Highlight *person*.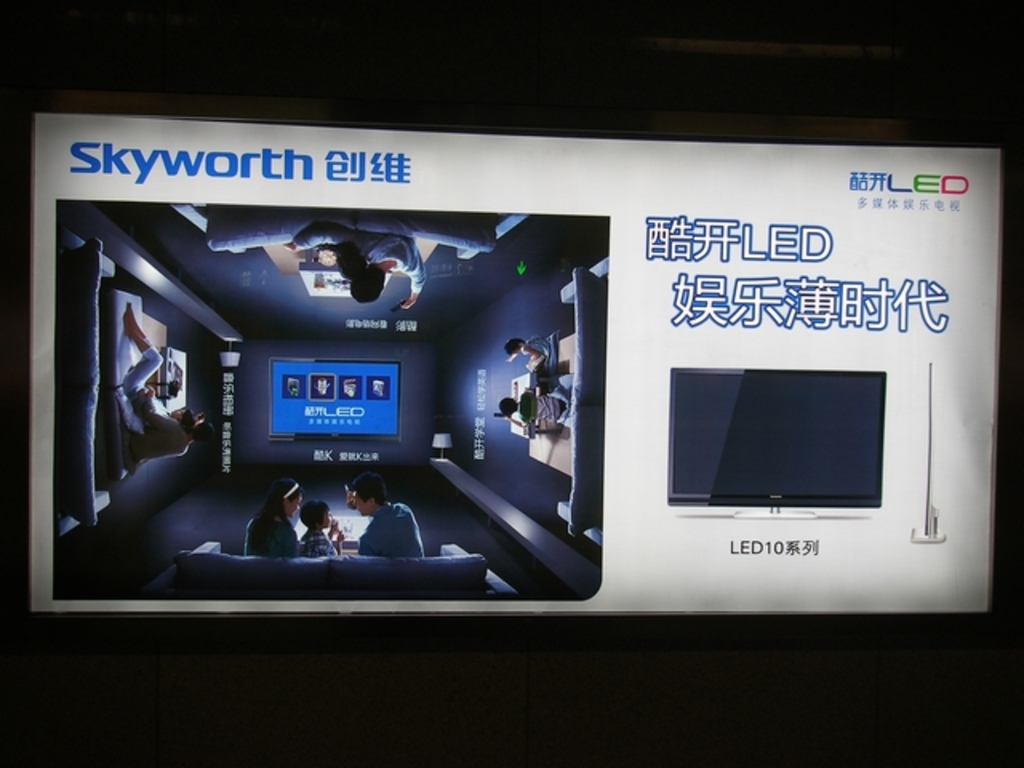
Highlighted region: [left=294, top=488, right=342, bottom=558].
